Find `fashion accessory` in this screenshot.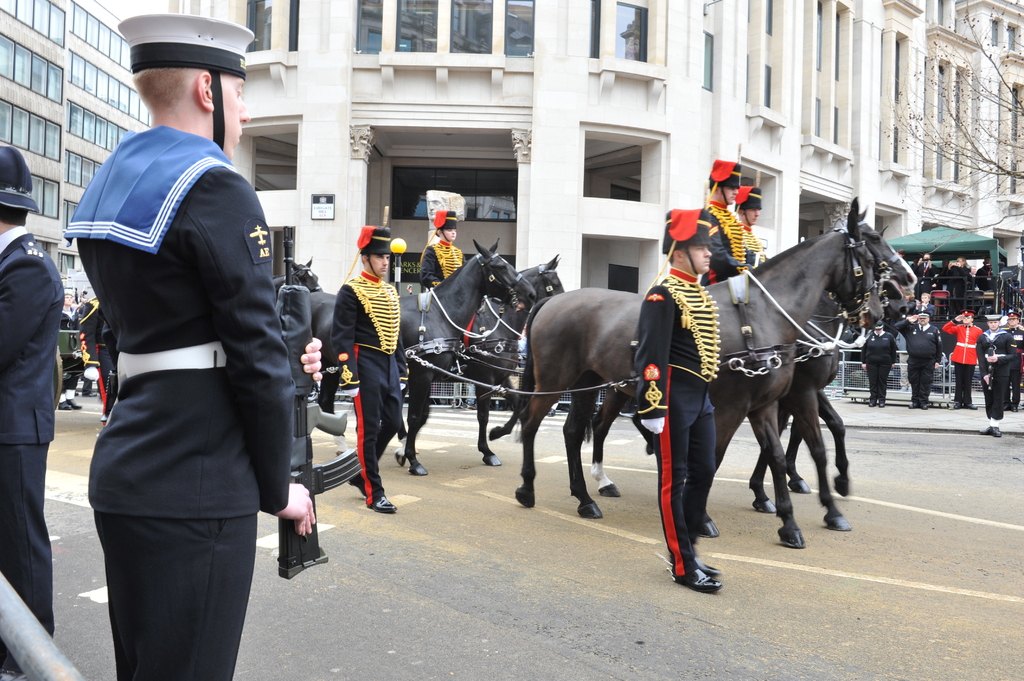
The bounding box for `fashion accessory` is (x1=349, y1=472, x2=367, y2=497).
